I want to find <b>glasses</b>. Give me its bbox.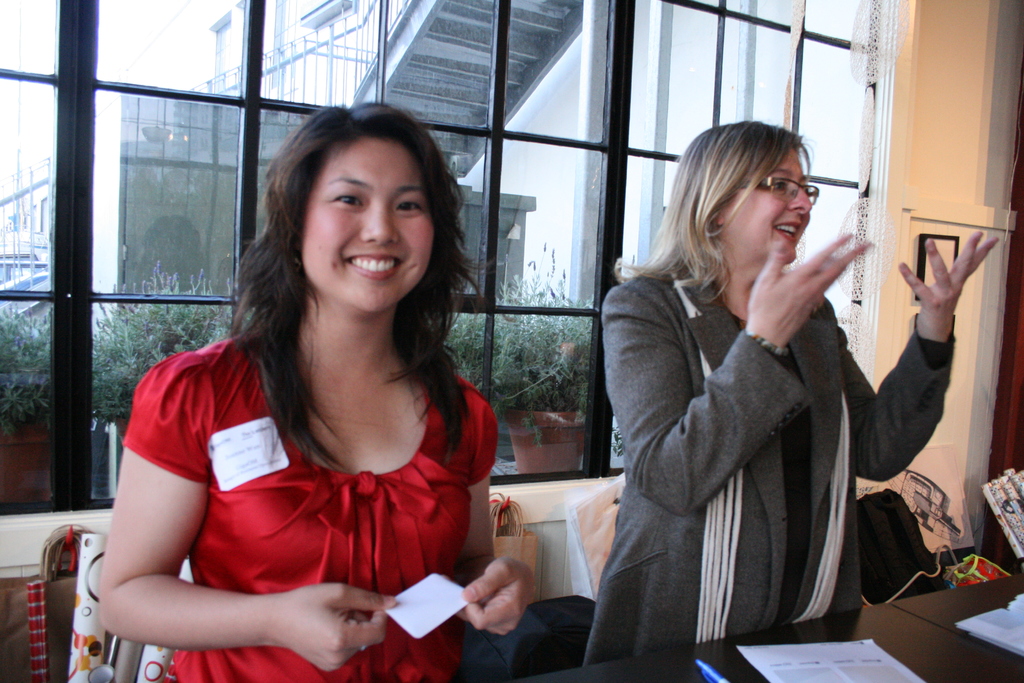
bbox(731, 175, 820, 207).
